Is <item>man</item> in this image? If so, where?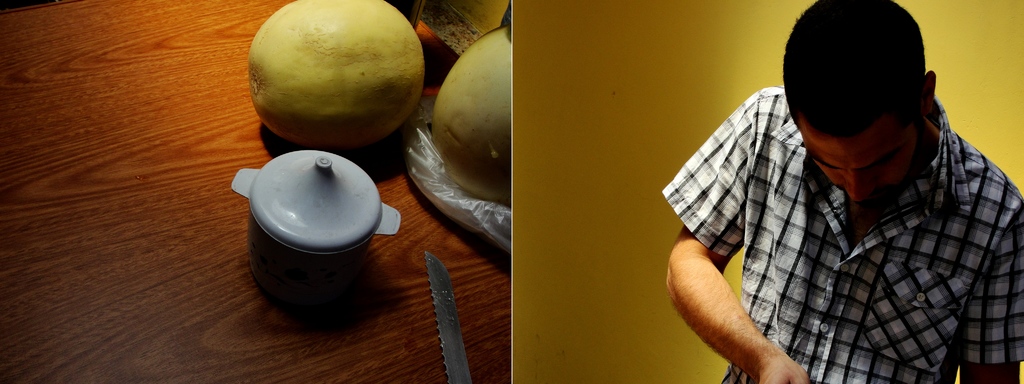
Yes, at x1=655 y1=2 x2=1023 y2=374.
